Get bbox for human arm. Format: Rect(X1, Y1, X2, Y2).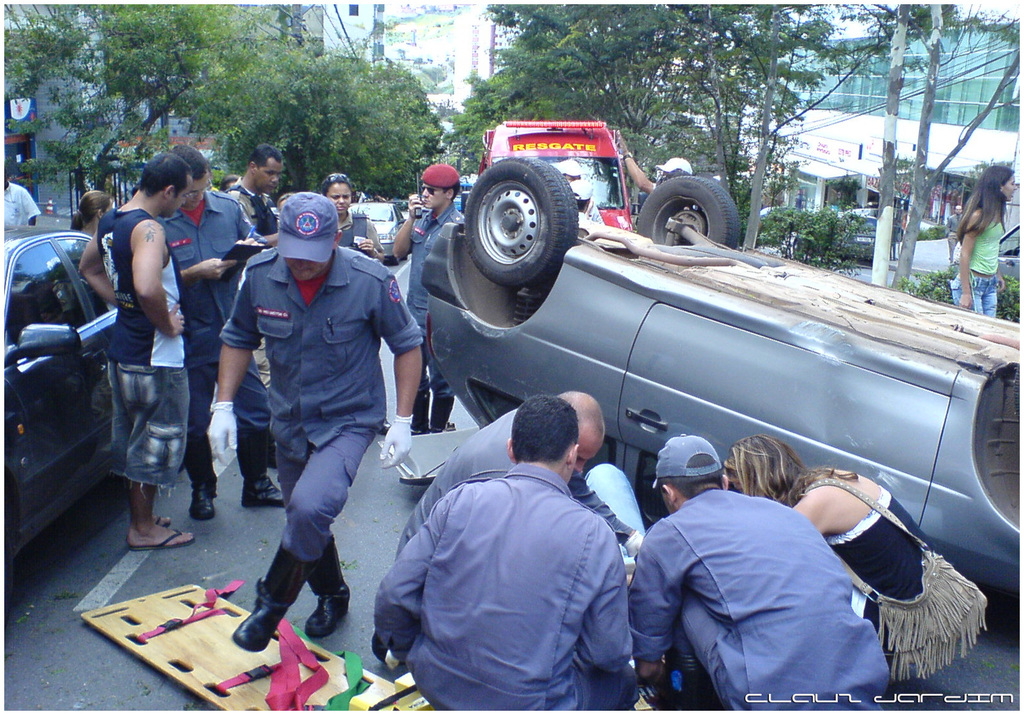
Rect(626, 524, 686, 686).
